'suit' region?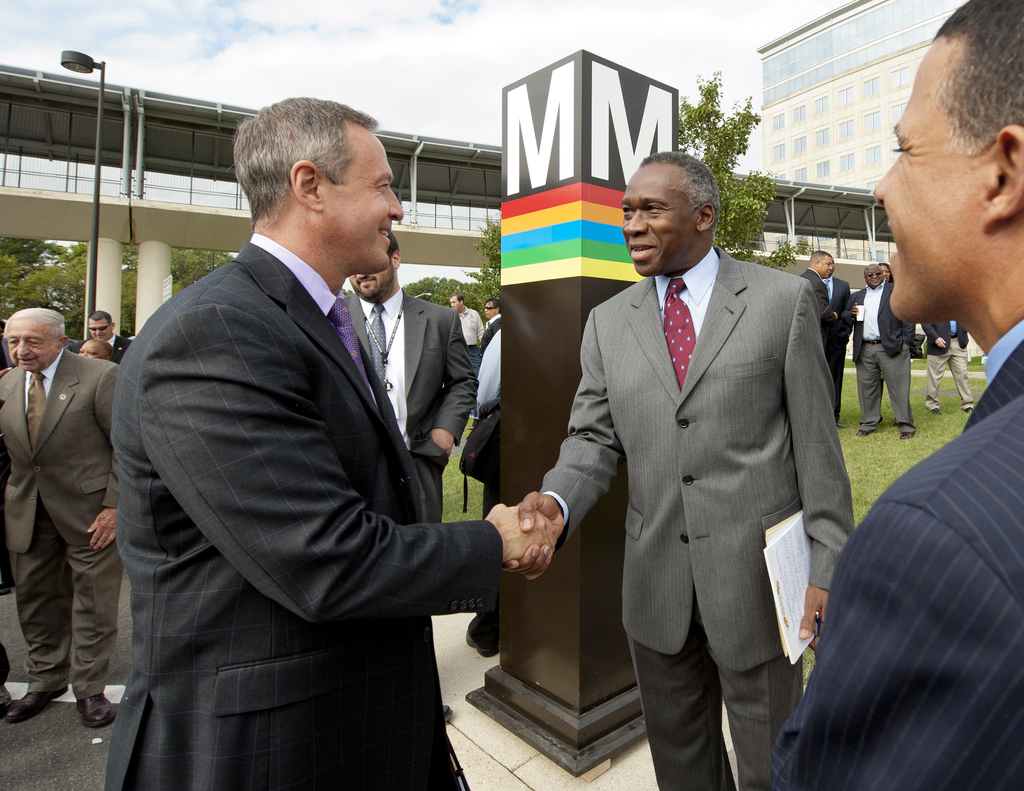
select_region(538, 249, 856, 785)
